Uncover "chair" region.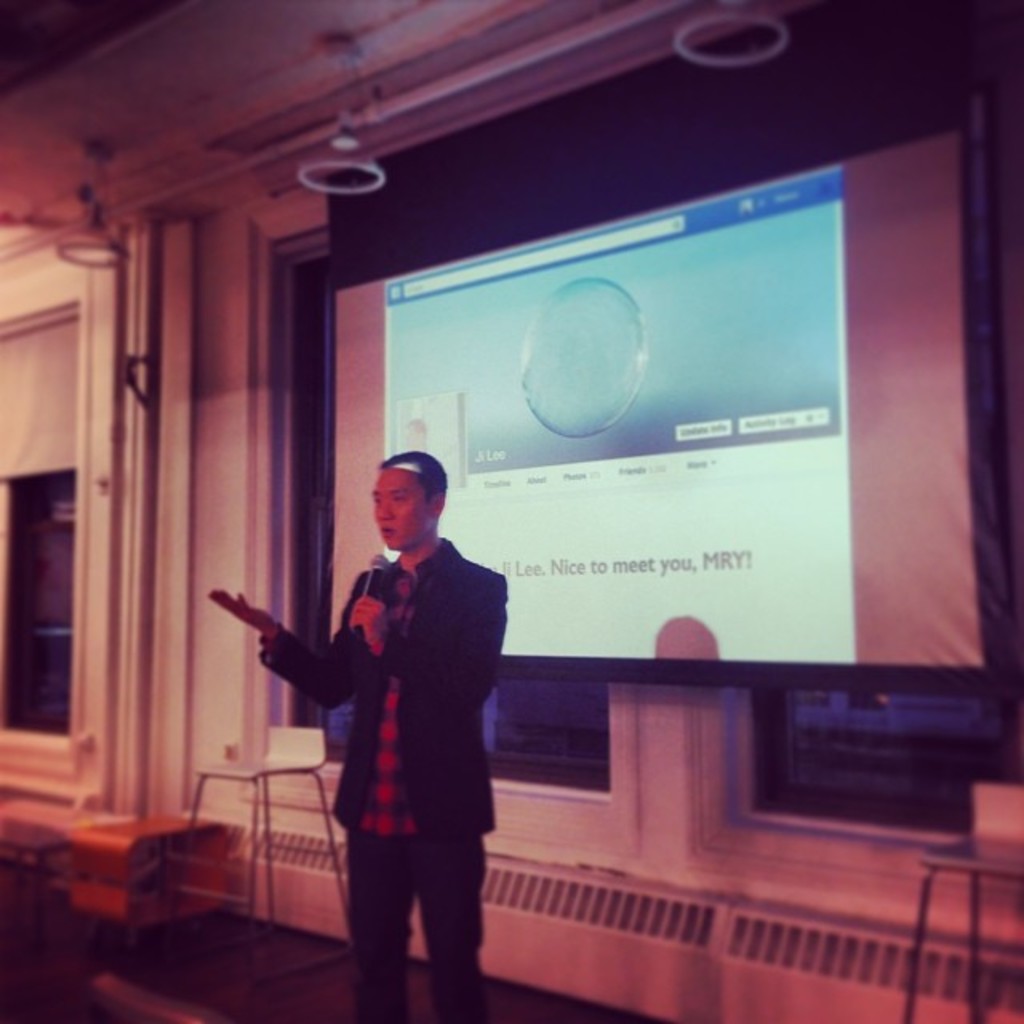
Uncovered: bbox=[896, 773, 1022, 1022].
